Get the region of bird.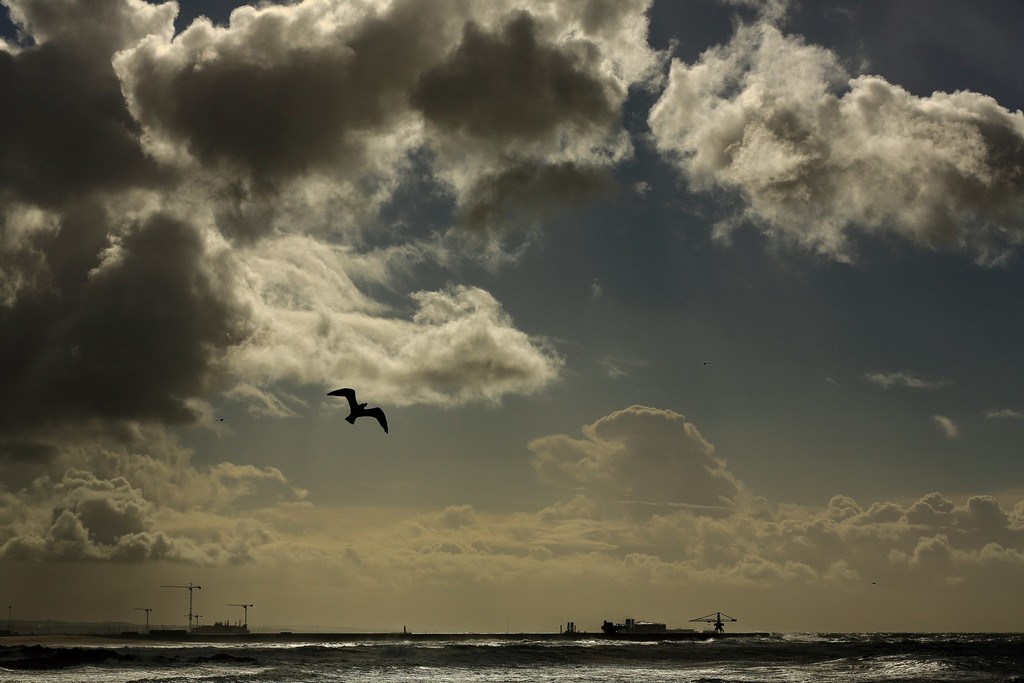
(327,387,390,433).
